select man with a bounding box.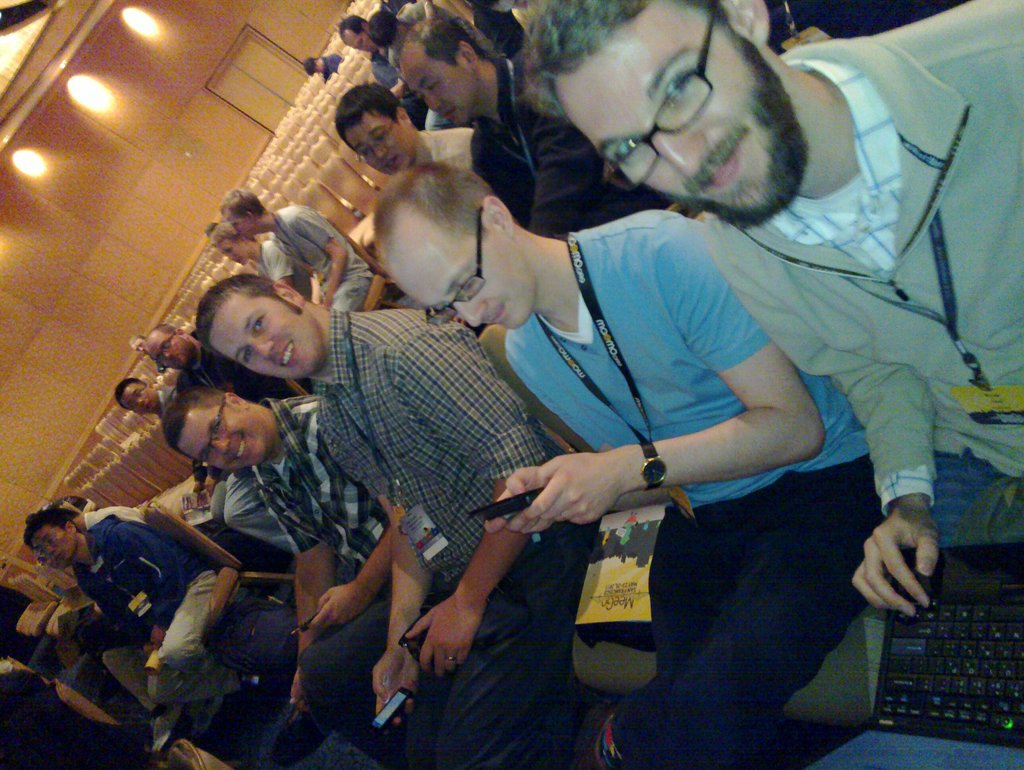
BBox(118, 378, 249, 559).
